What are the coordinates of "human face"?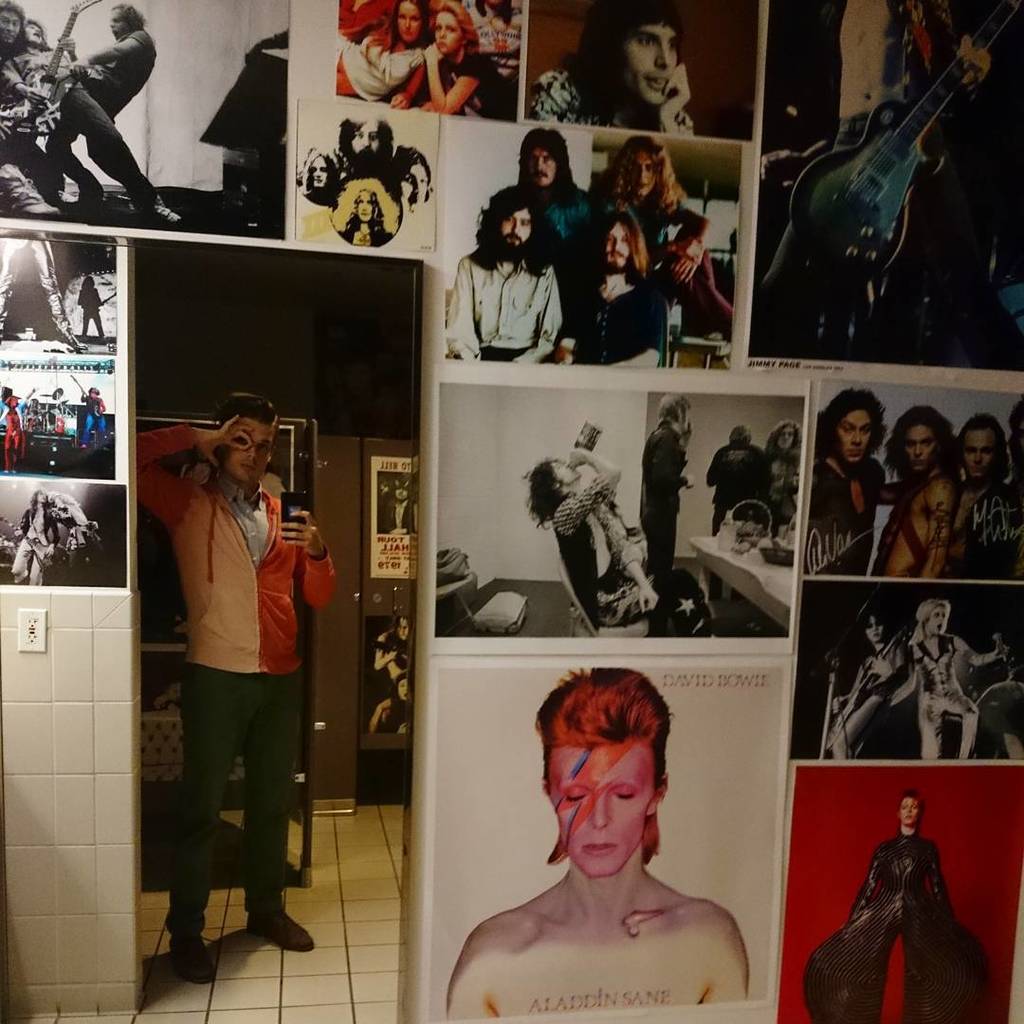
detection(25, 22, 45, 48).
